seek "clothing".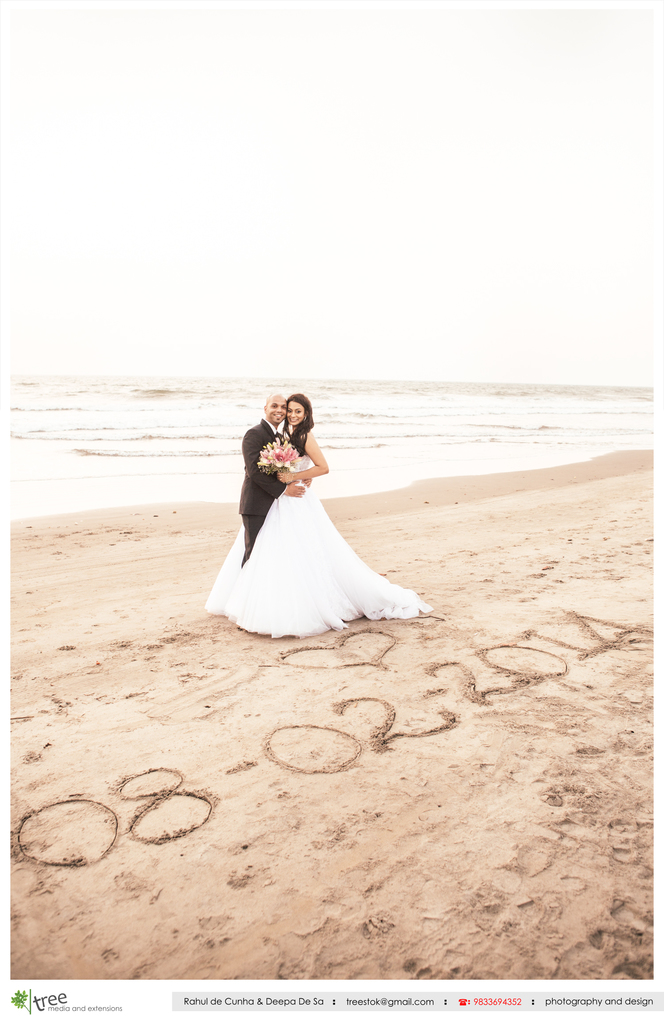
(x1=235, y1=420, x2=280, y2=562).
